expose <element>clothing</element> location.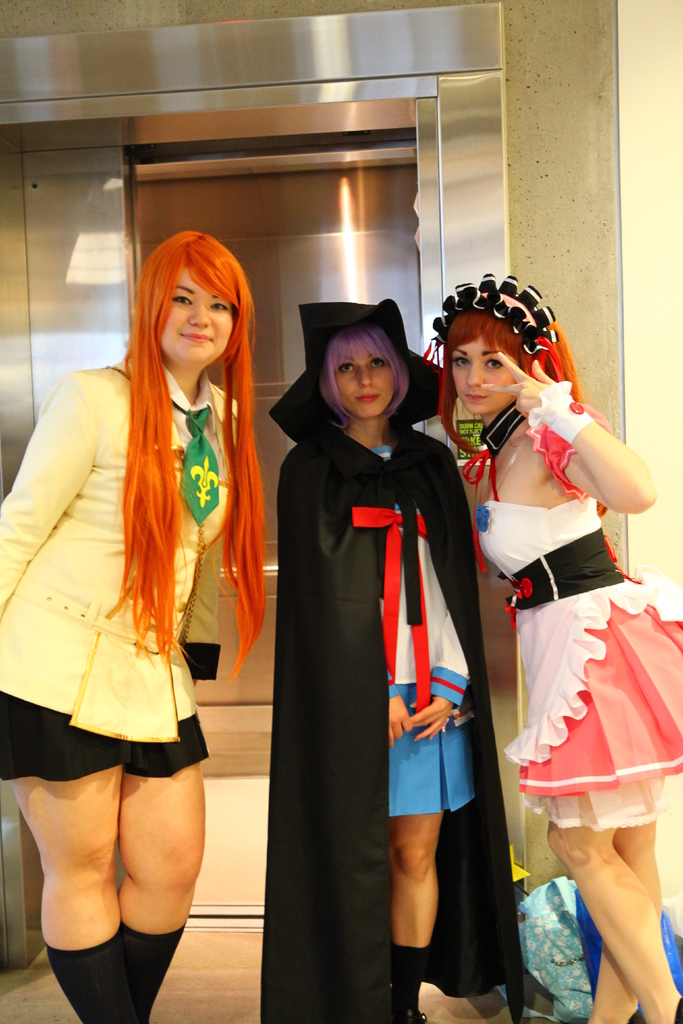
Exposed at (left=0, top=349, right=243, bottom=780).
